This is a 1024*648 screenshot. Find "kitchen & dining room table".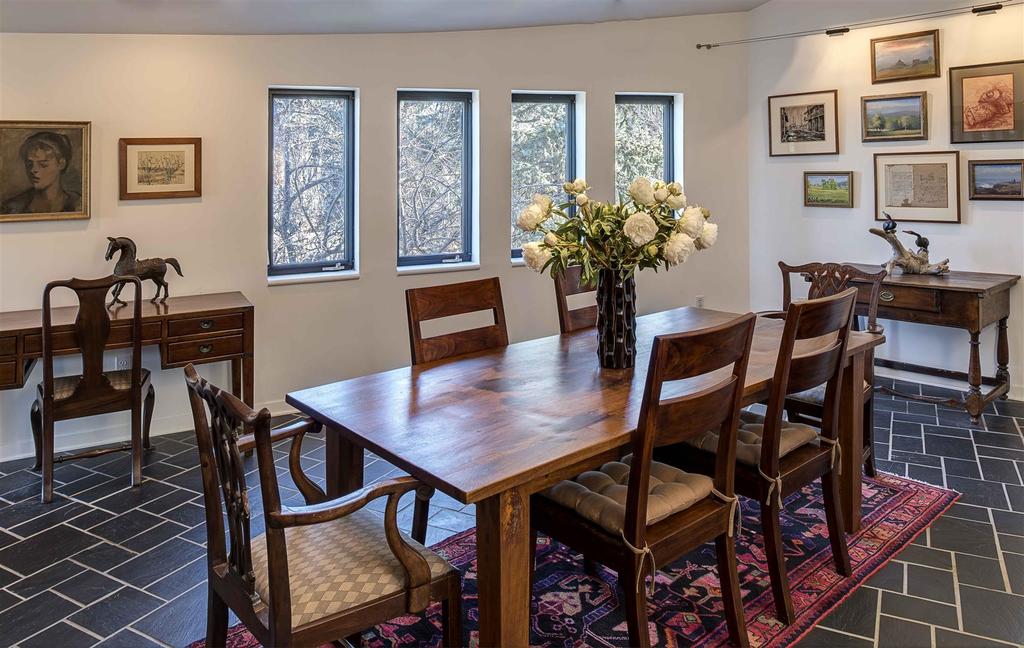
Bounding box: [186,261,889,643].
